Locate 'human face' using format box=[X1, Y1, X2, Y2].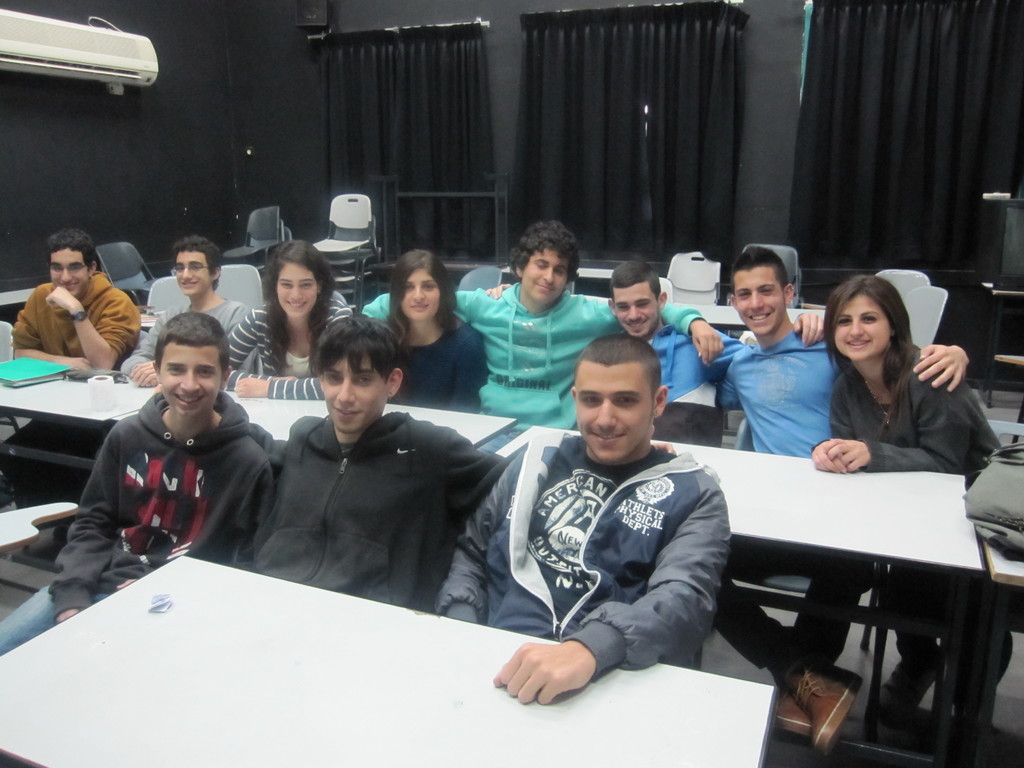
box=[163, 346, 222, 415].
